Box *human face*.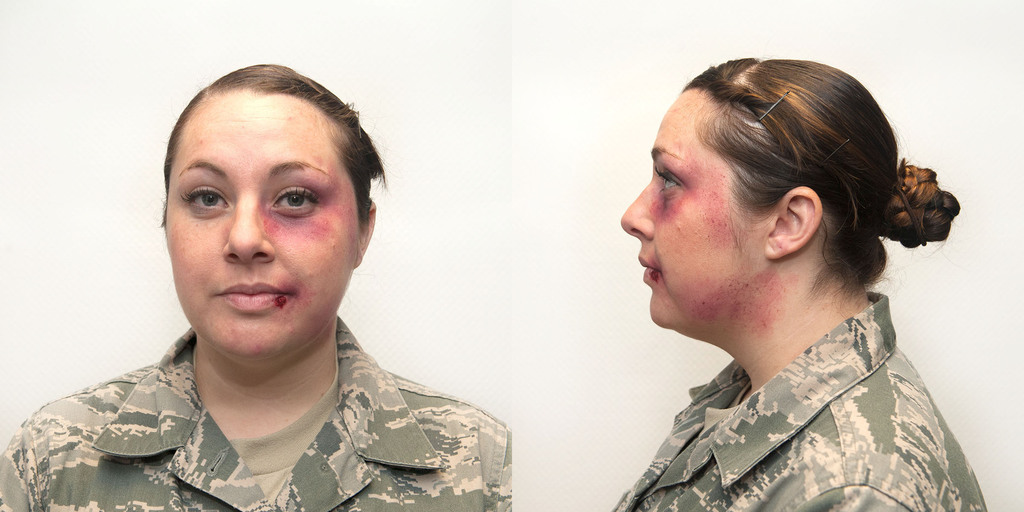
(x1=619, y1=89, x2=767, y2=328).
